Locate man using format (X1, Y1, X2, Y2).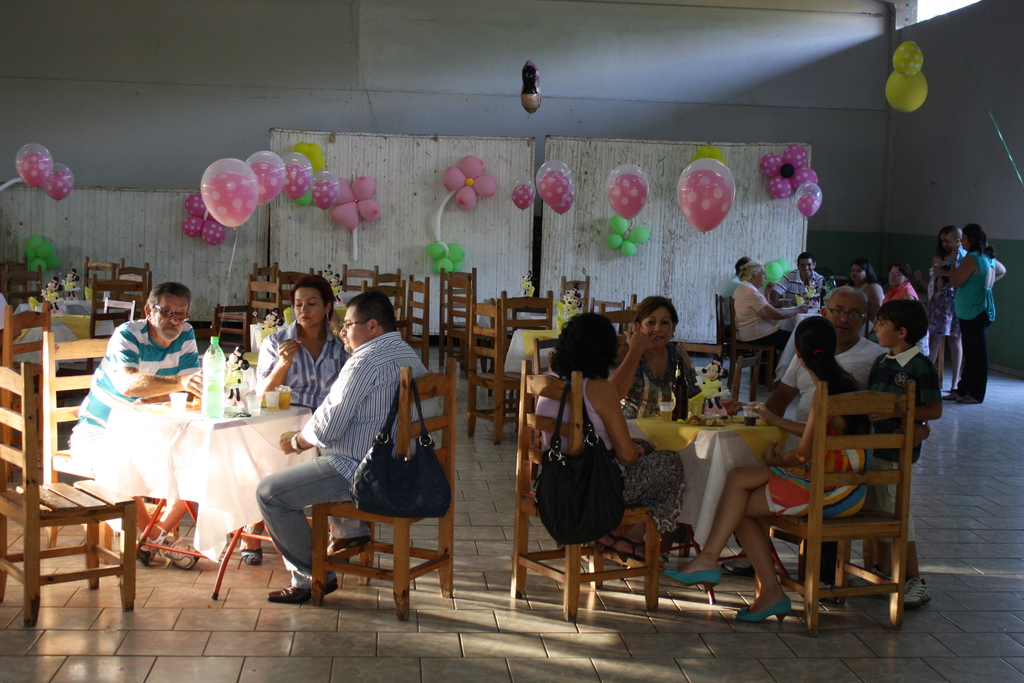
(67, 282, 204, 567).
